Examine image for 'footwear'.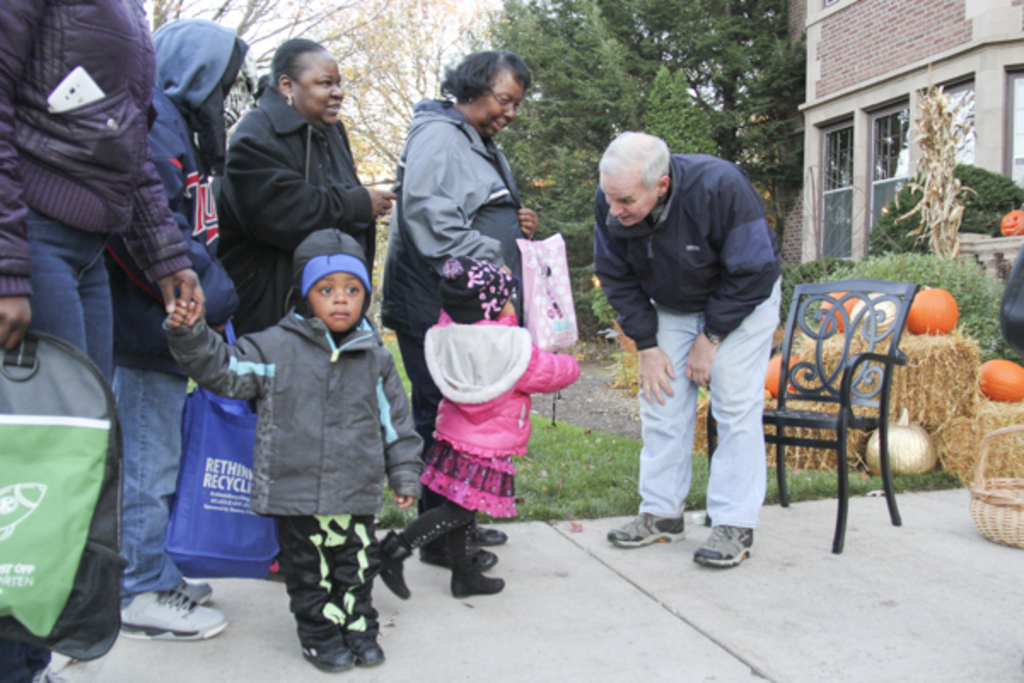
Examination result: l=604, t=507, r=684, b=548.
